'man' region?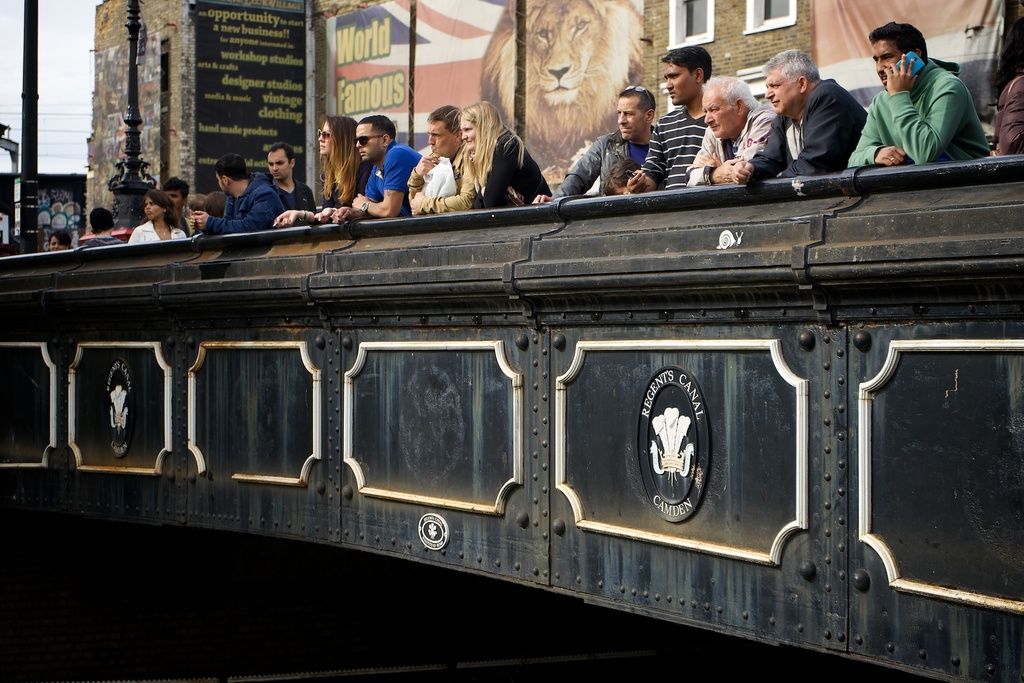
[left=156, top=172, right=201, bottom=240]
